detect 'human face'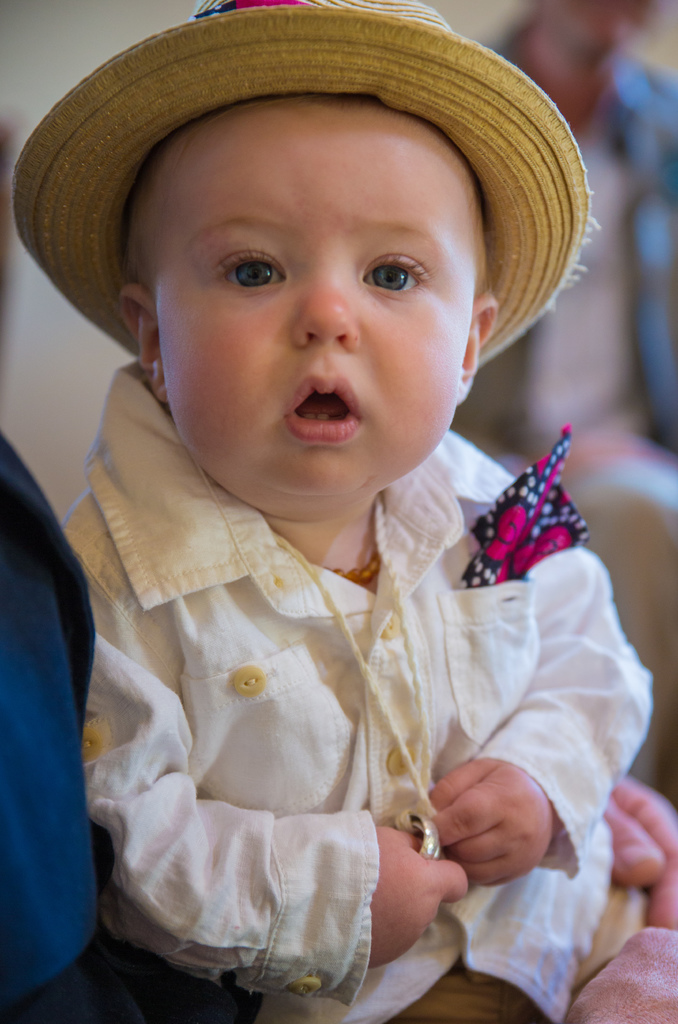
x1=142 y1=99 x2=482 y2=506
